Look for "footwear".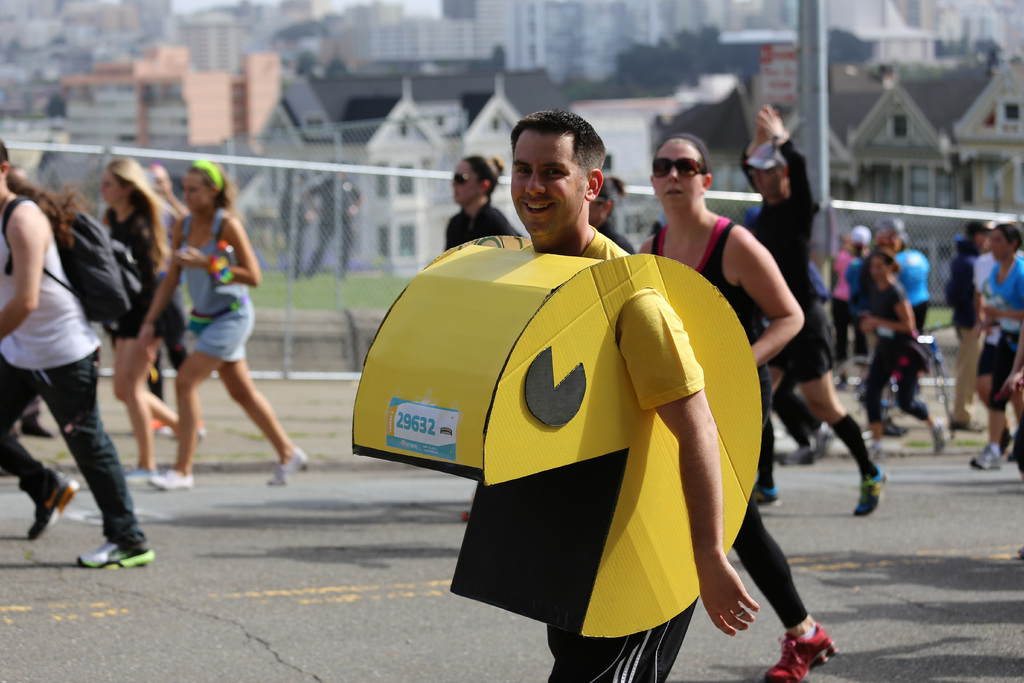
Found: [x1=815, y1=425, x2=833, y2=457].
